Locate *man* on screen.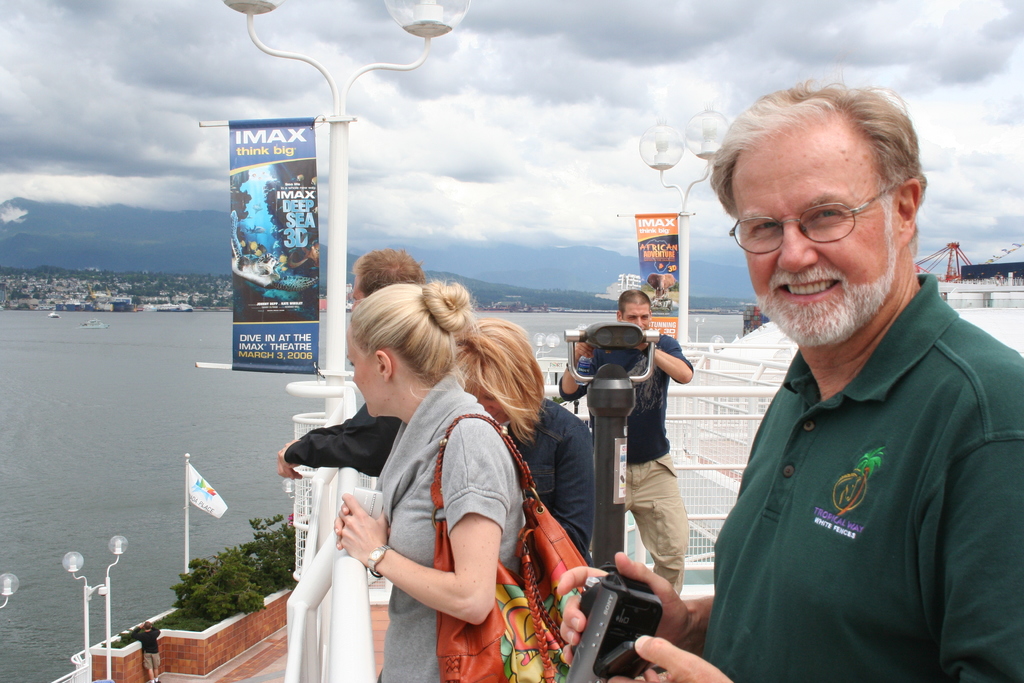
On screen at bbox=(274, 244, 428, 473).
